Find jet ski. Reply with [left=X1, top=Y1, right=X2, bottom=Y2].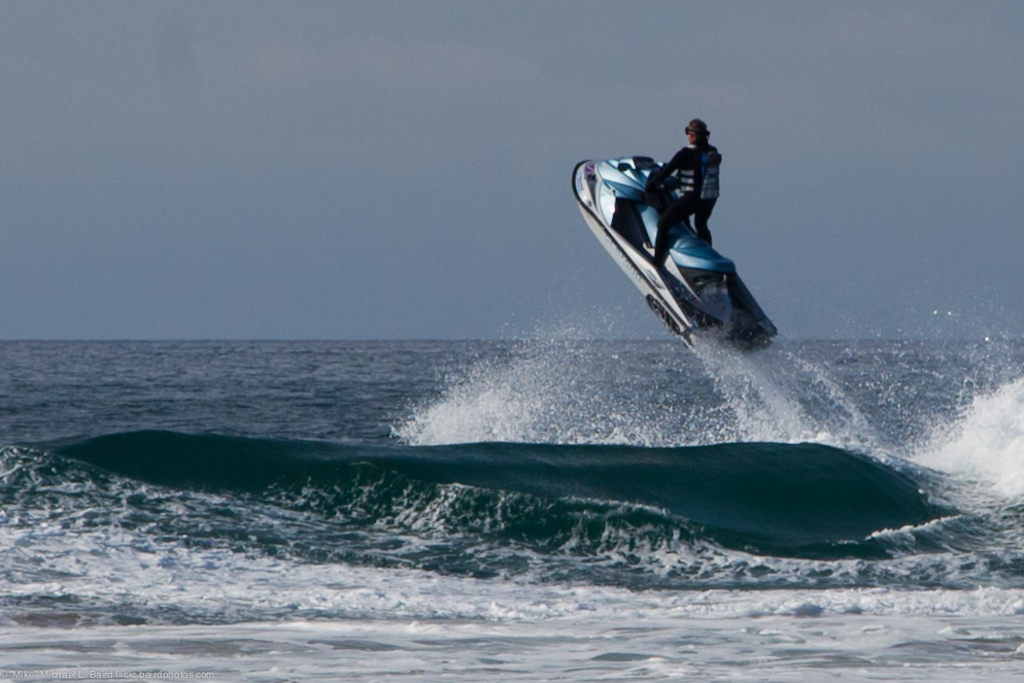
[left=573, top=157, right=779, bottom=353].
